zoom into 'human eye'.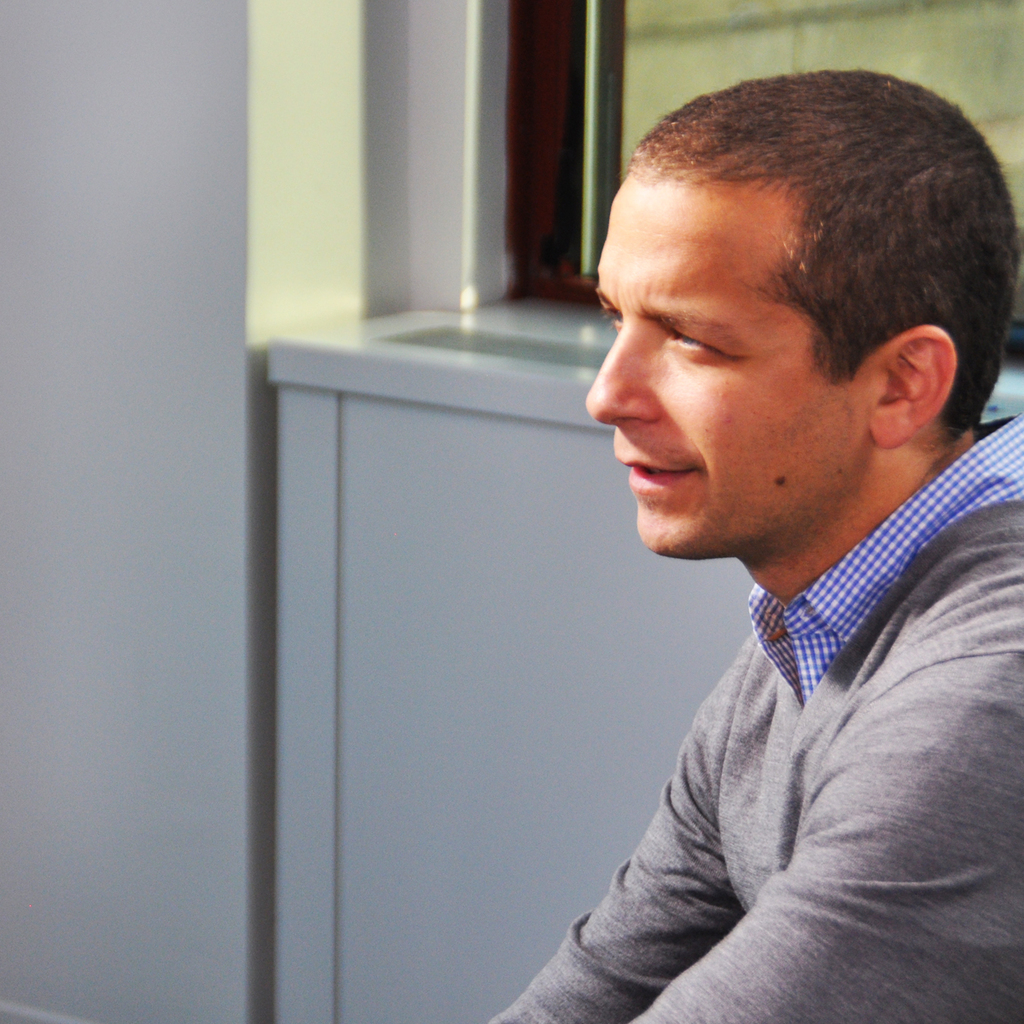
Zoom target: 592 294 630 333.
